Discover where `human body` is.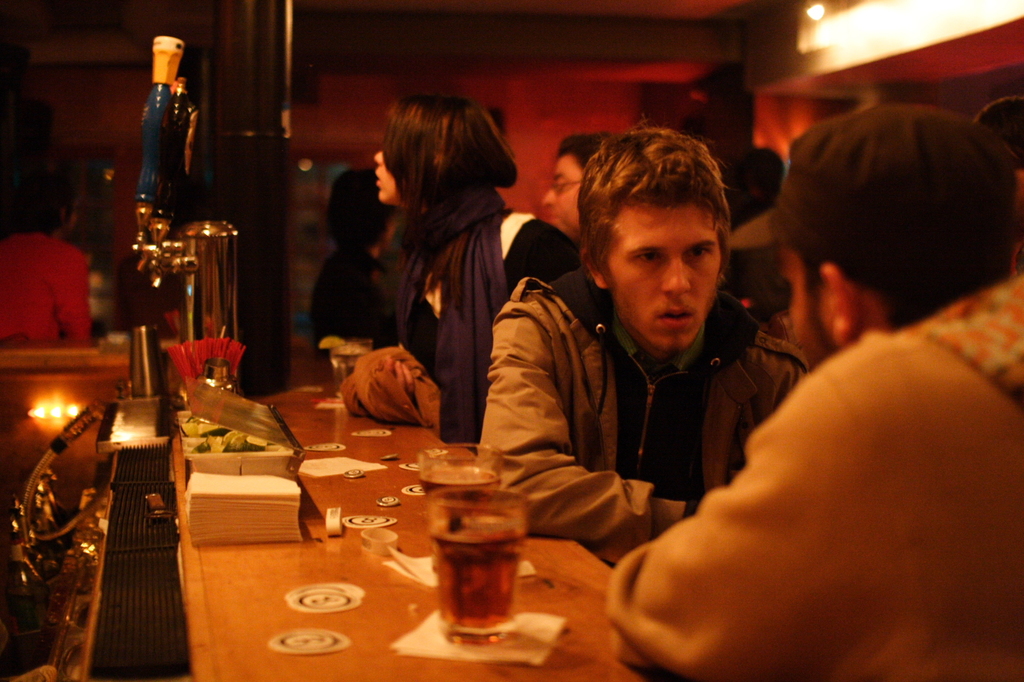
Discovered at region(472, 278, 809, 571).
